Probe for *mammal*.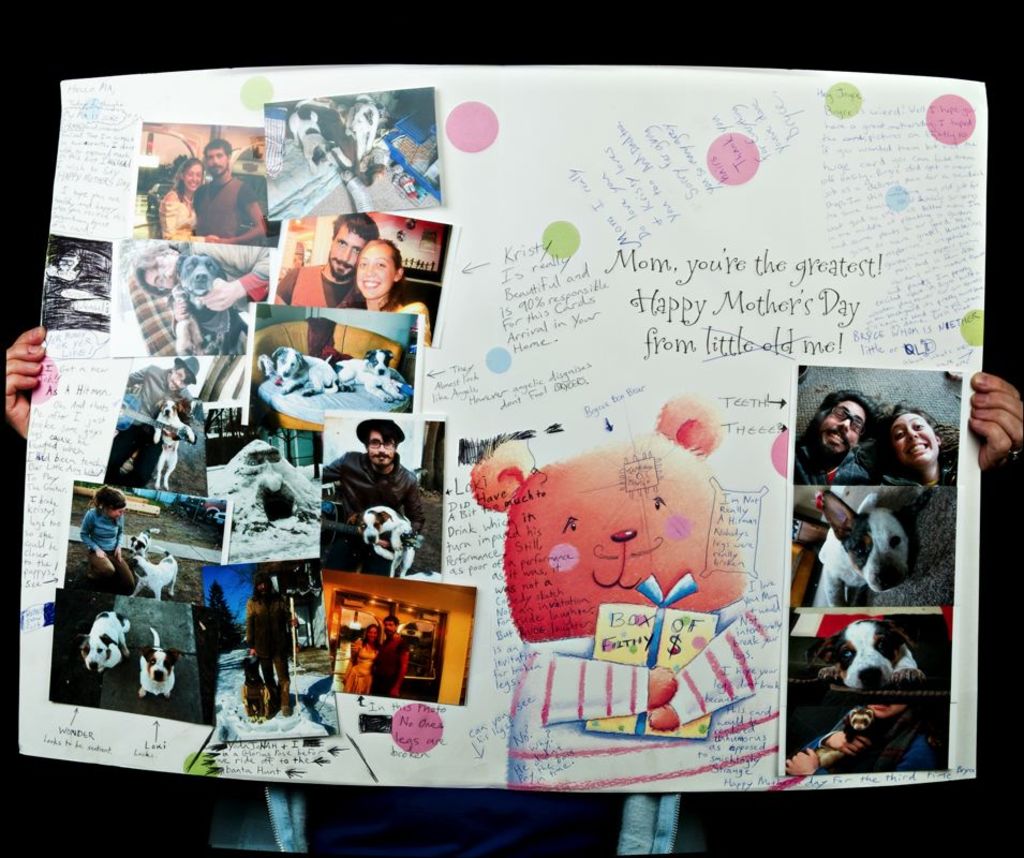
Probe result: box=[105, 357, 198, 476].
